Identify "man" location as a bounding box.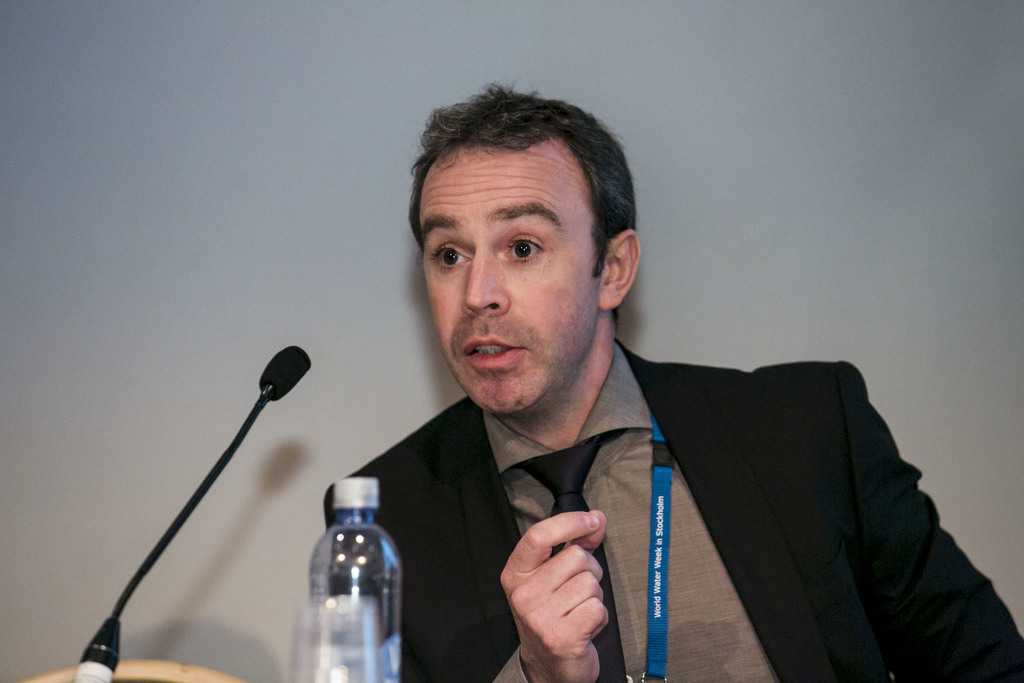
321, 75, 1023, 682.
